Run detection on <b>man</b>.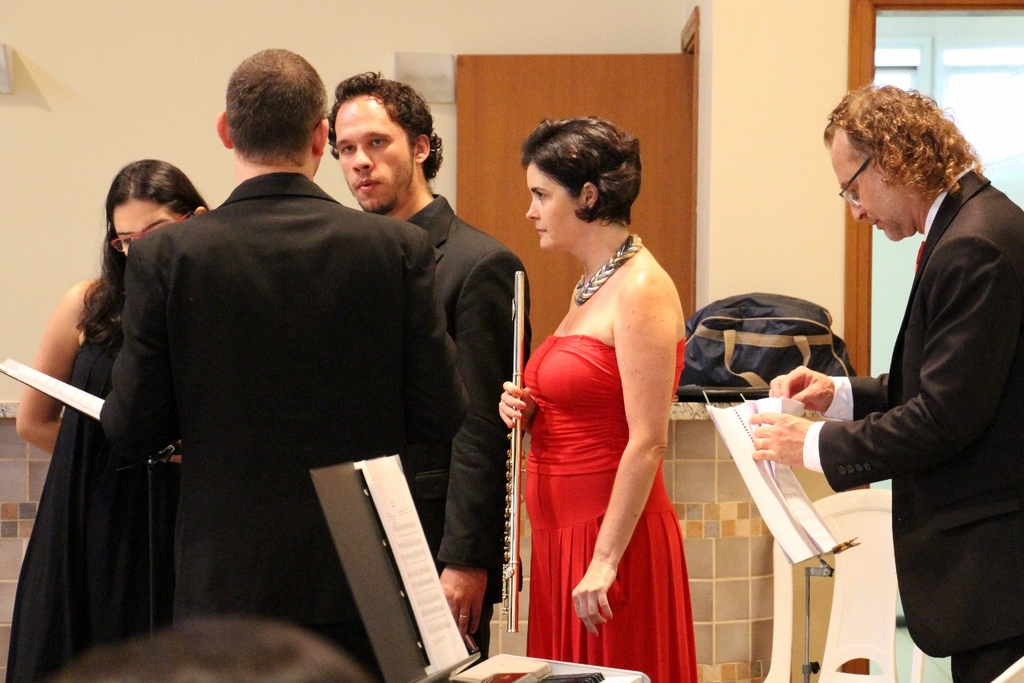
Result: <region>320, 67, 535, 660</region>.
